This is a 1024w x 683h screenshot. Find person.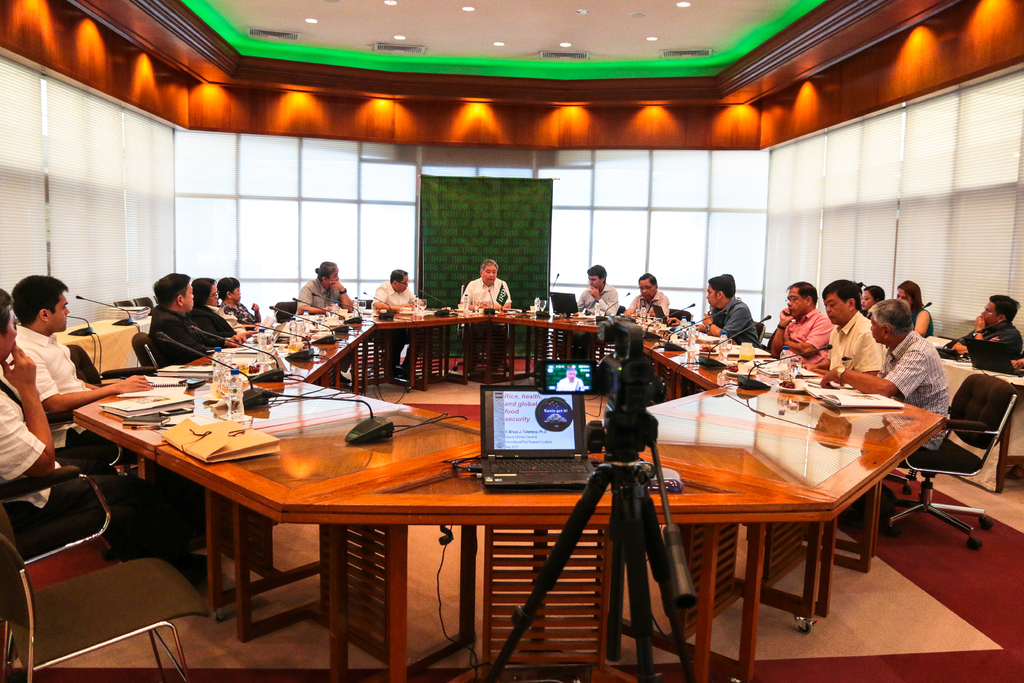
Bounding box: {"x1": 859, "y1": 284, "x2": 884, "y2": 320}.
